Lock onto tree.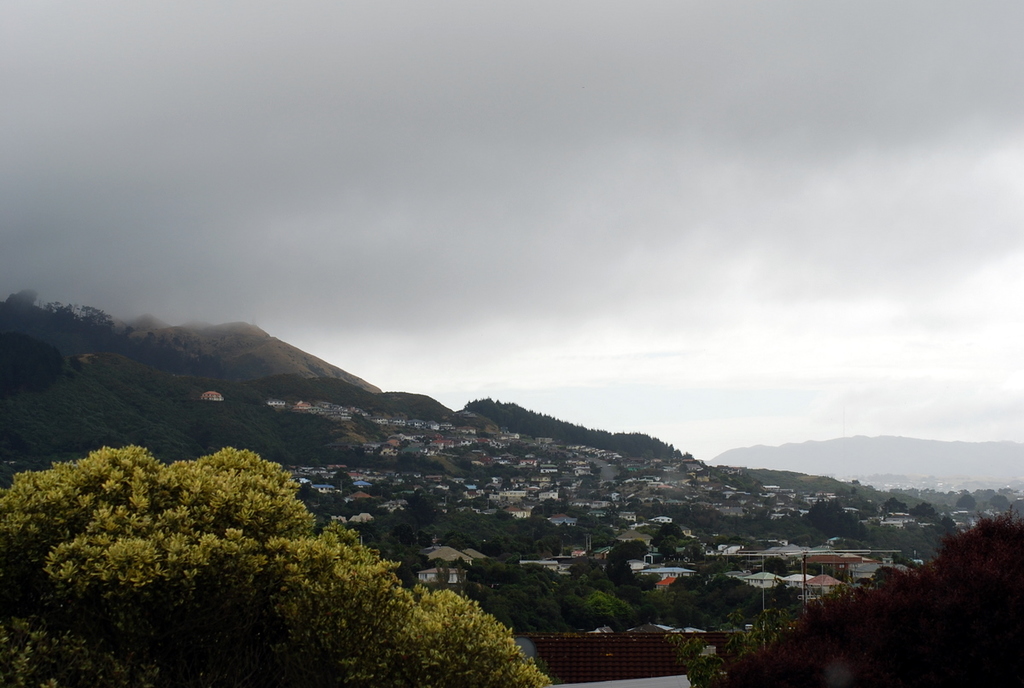
Locked: (905,502,934,521).
